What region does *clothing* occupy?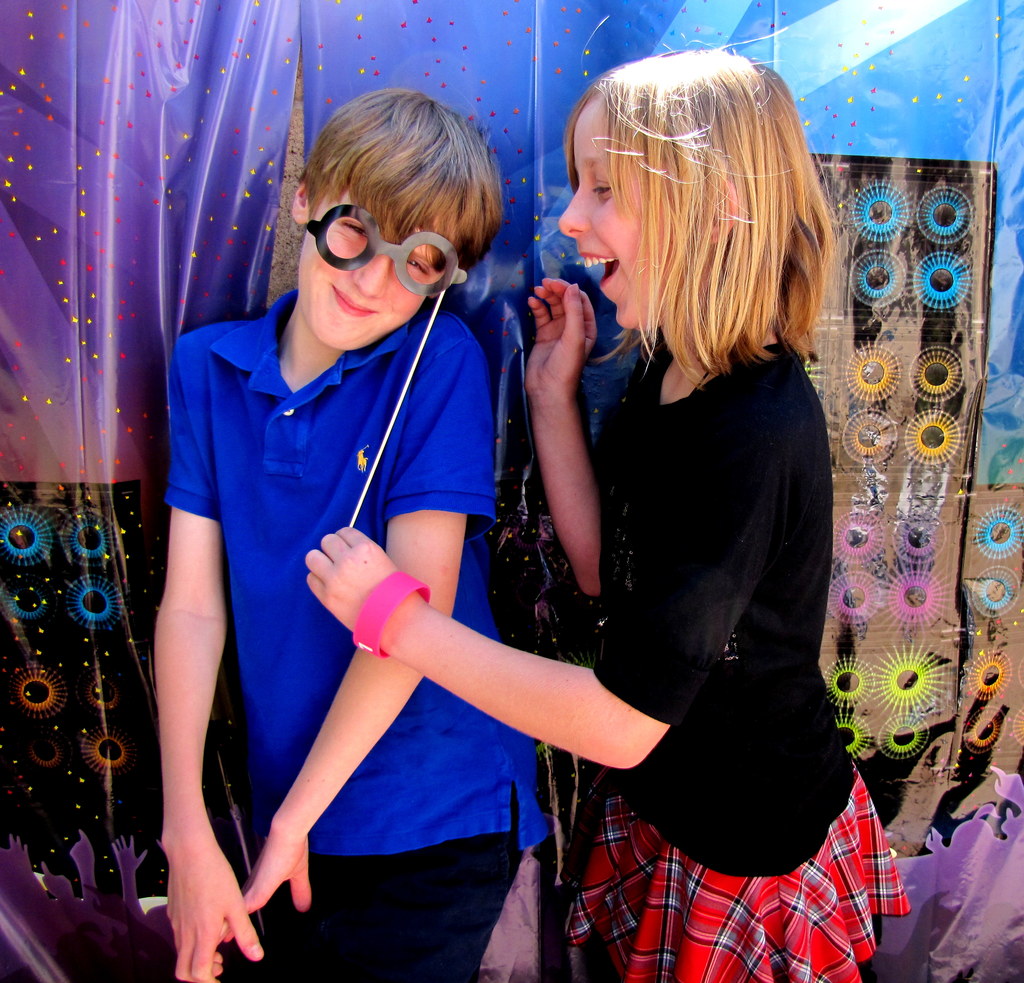
565:336:909:982.
